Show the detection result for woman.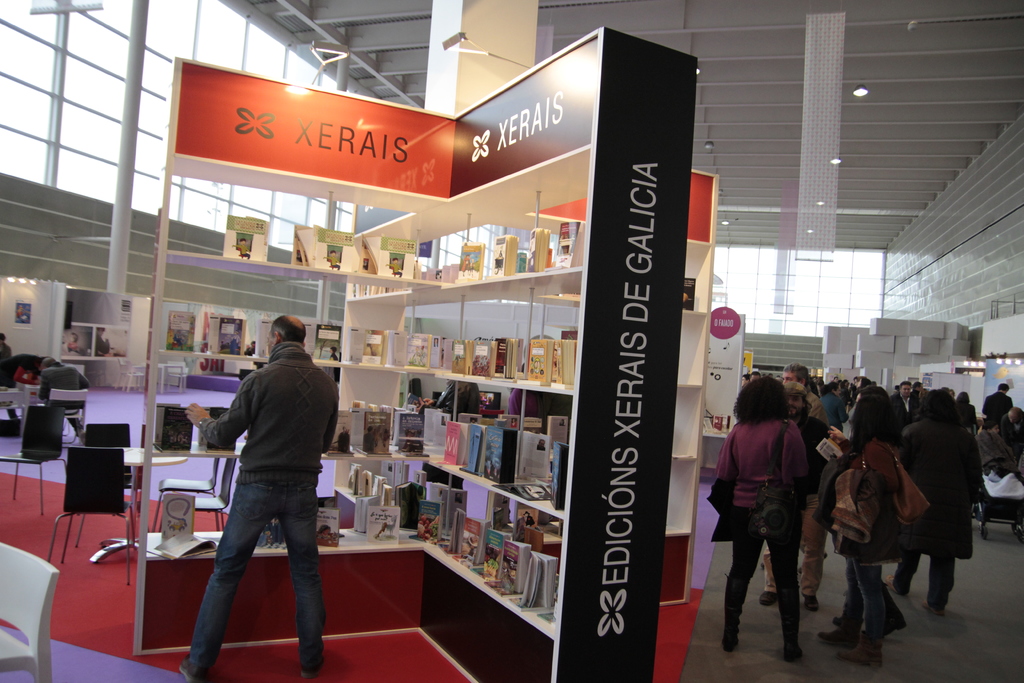
region(822, 393, 906, 669).
